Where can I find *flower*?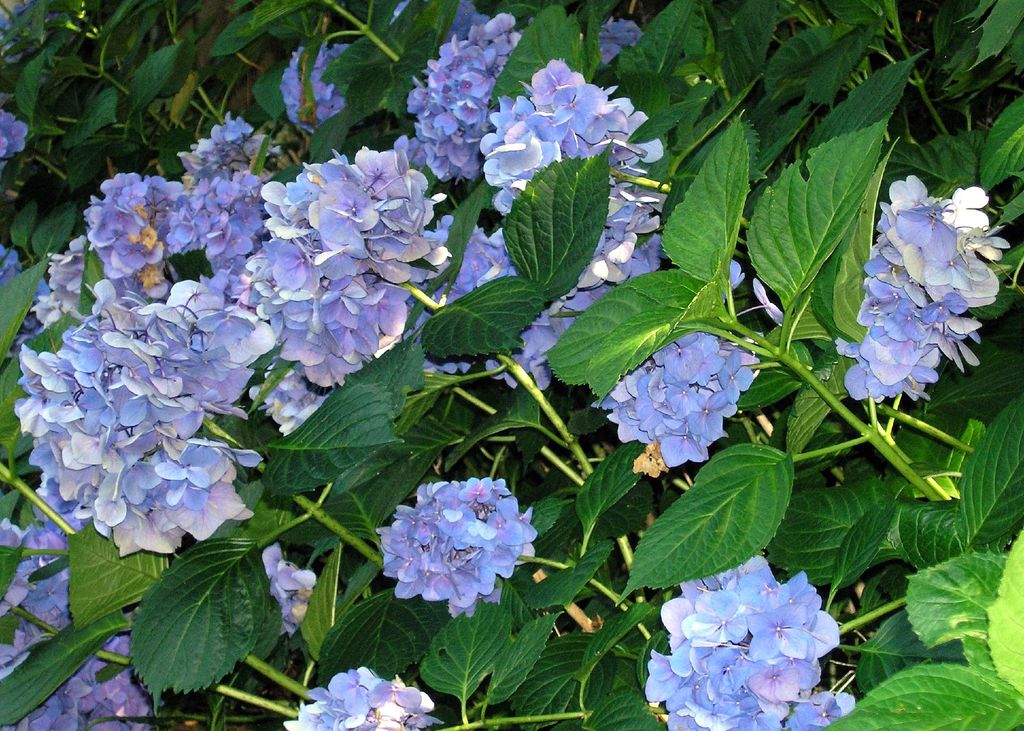
You can find it at (left=0, top=242, right=15, bottom=277).
